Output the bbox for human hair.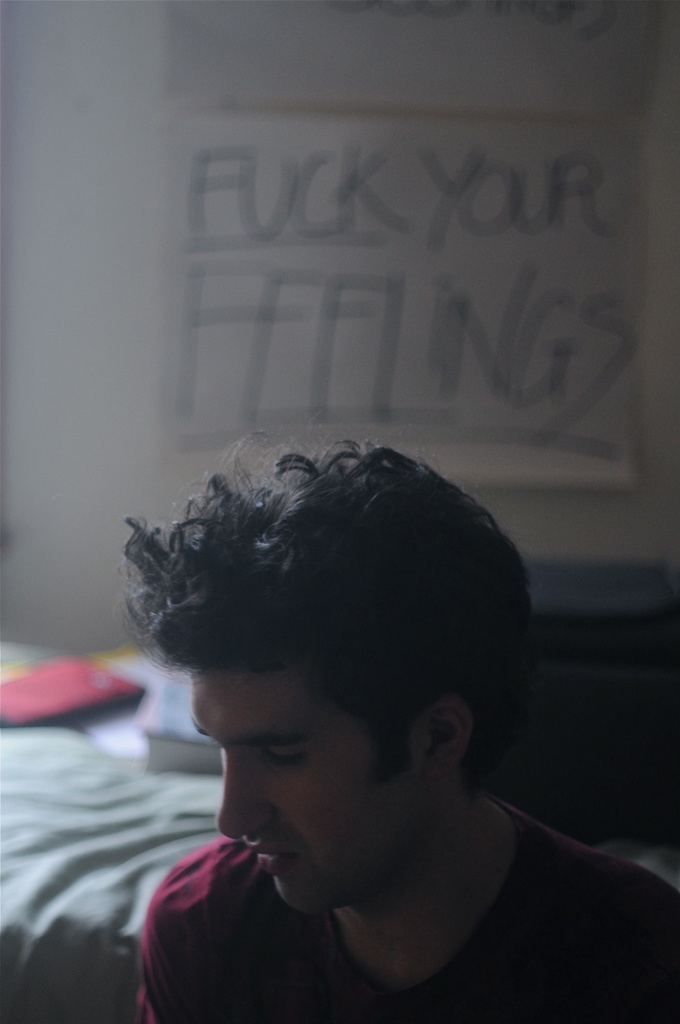
bbox(142, 423, 530, 844).
